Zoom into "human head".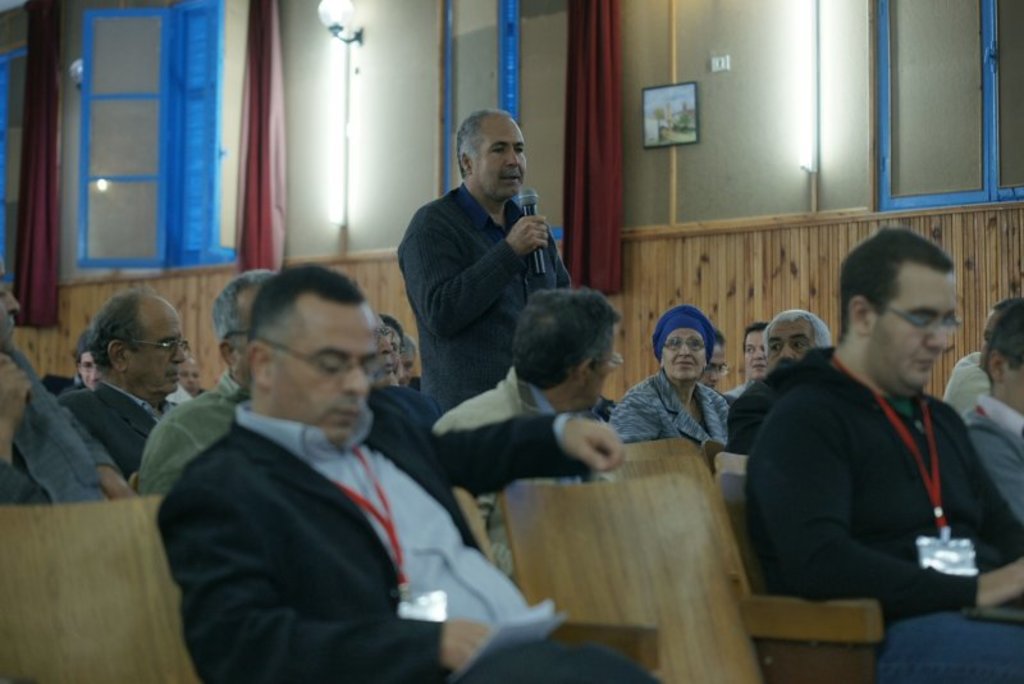
Zoom target: {"left": 183, "top": 356, "right": 202, "bottom": 400}.
